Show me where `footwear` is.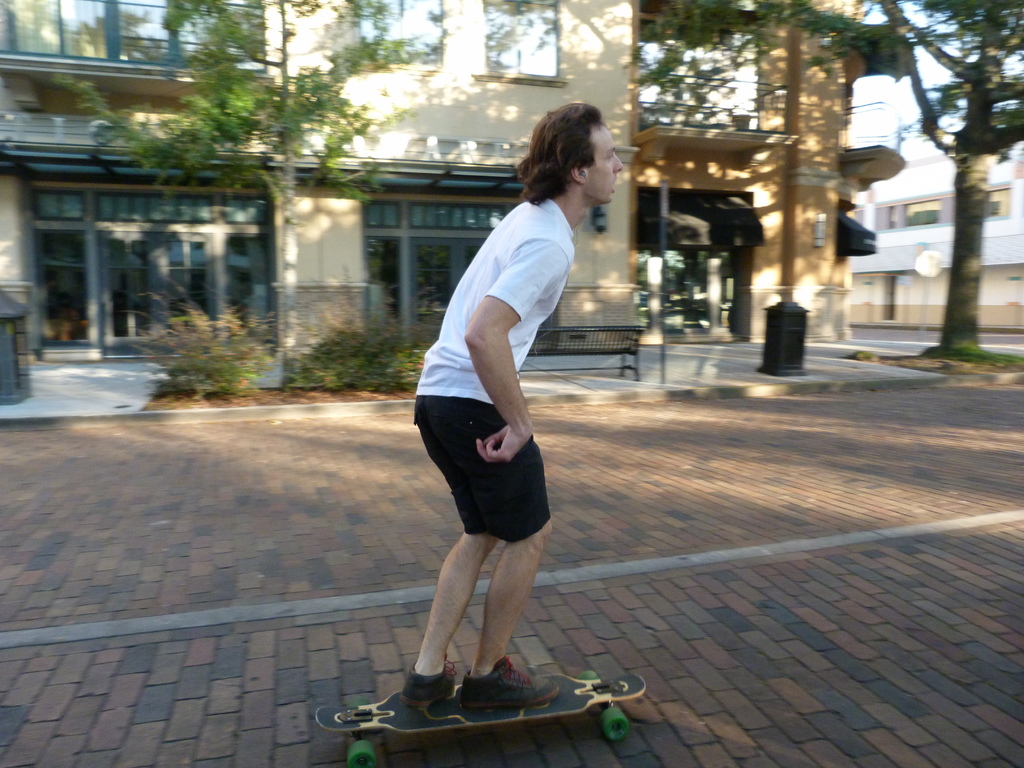
`footwear` is at 465, 651, 551, 699.
